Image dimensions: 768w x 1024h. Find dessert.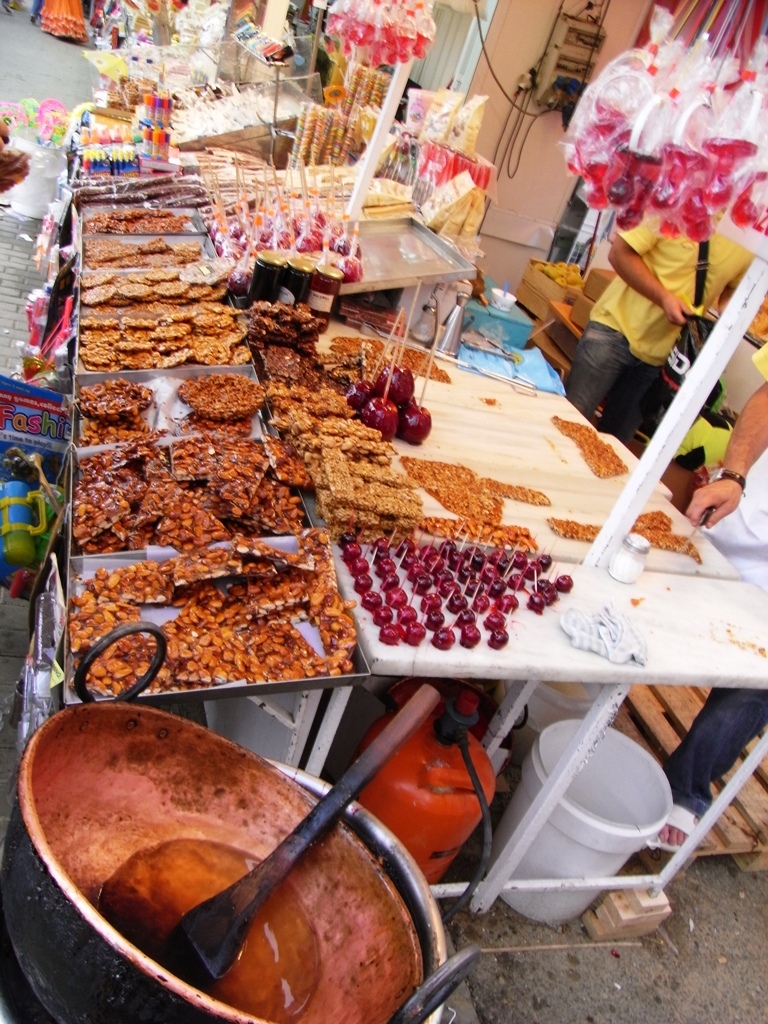
<box>86,296,240,376</box>.
